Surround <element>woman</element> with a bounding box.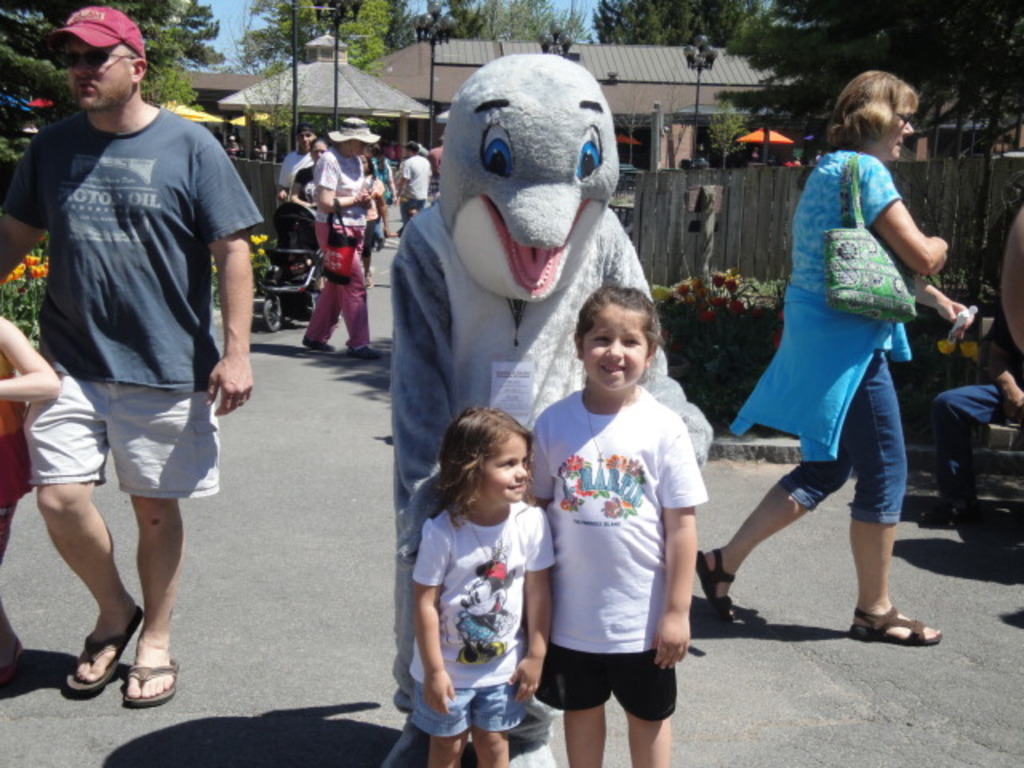
box(696, 67, 973, 646).
